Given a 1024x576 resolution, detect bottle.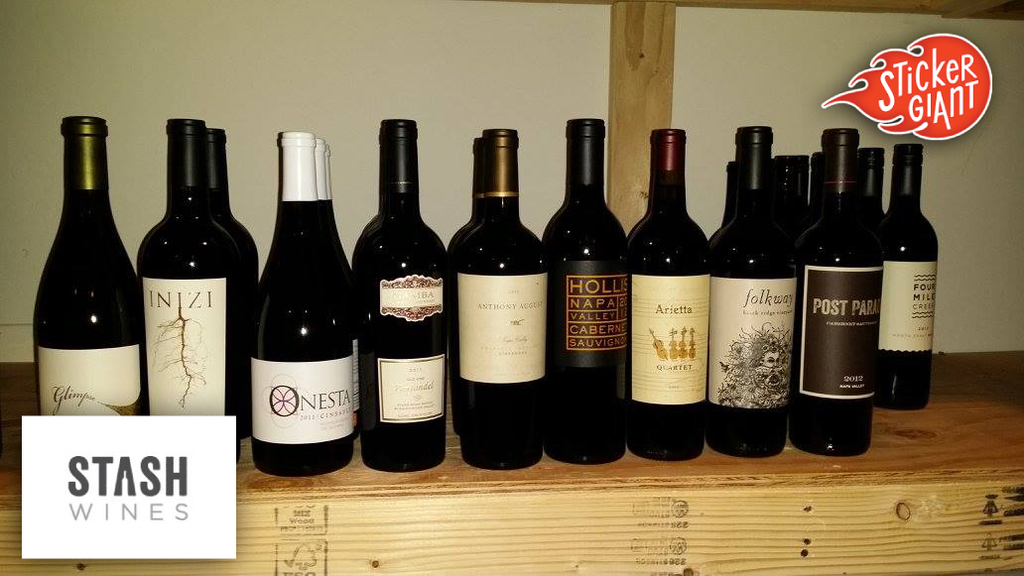
[left=537, top=117, right=636, bottom=465].
